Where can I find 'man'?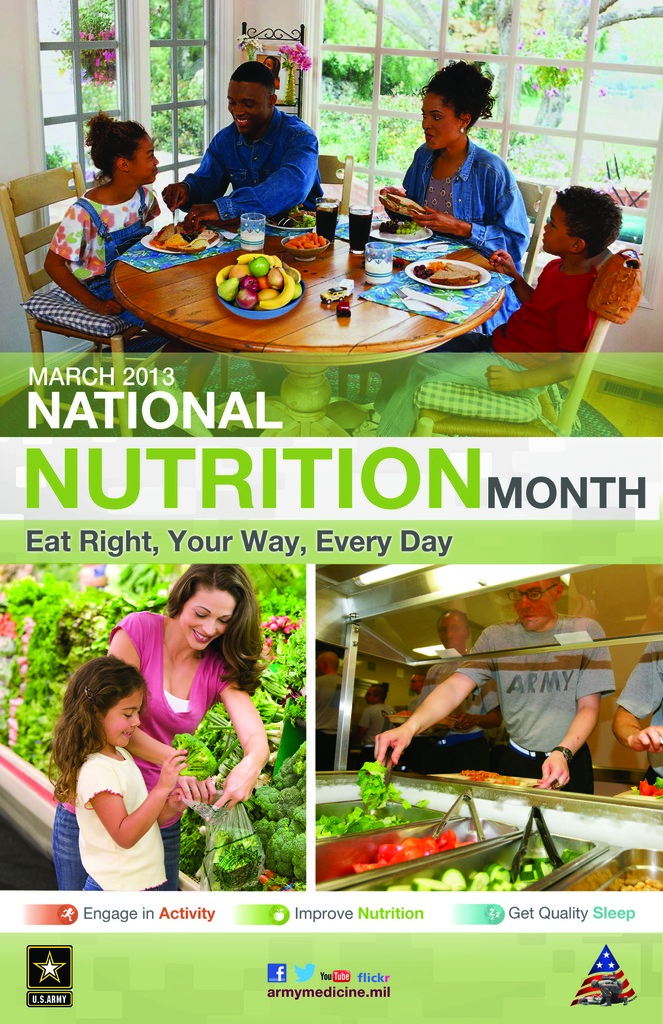
You can find it at x1=374 y1=557 x2=628 y2=796.
